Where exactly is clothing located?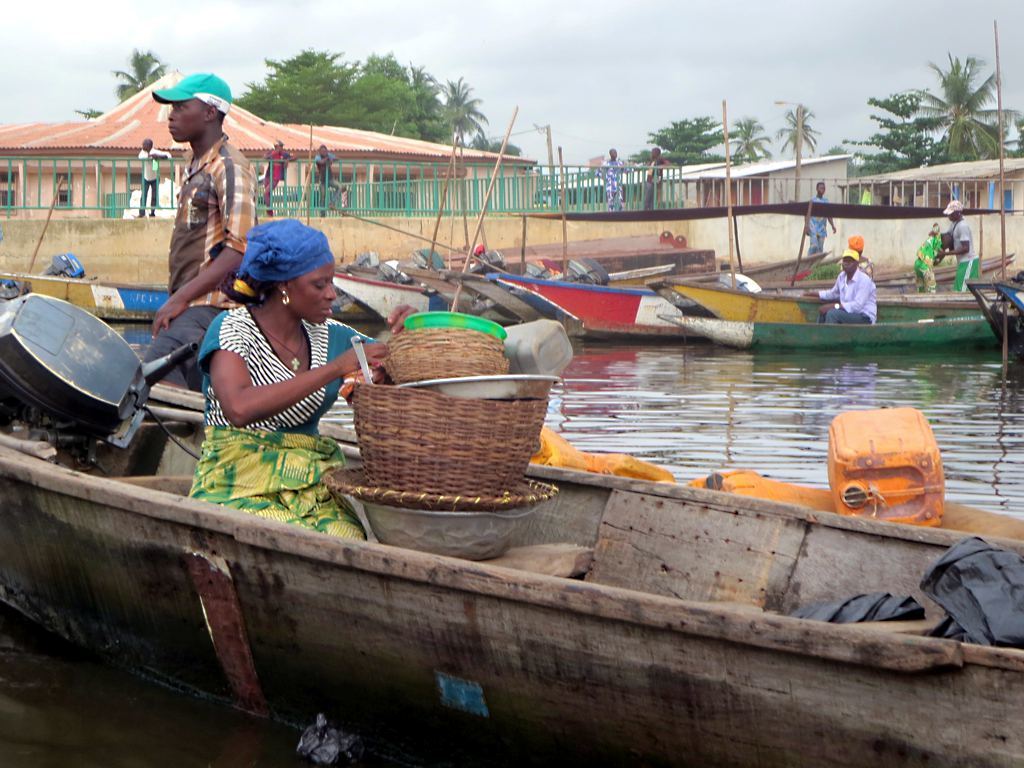
Its bounding box is box=[600, 152, 628, 210].
